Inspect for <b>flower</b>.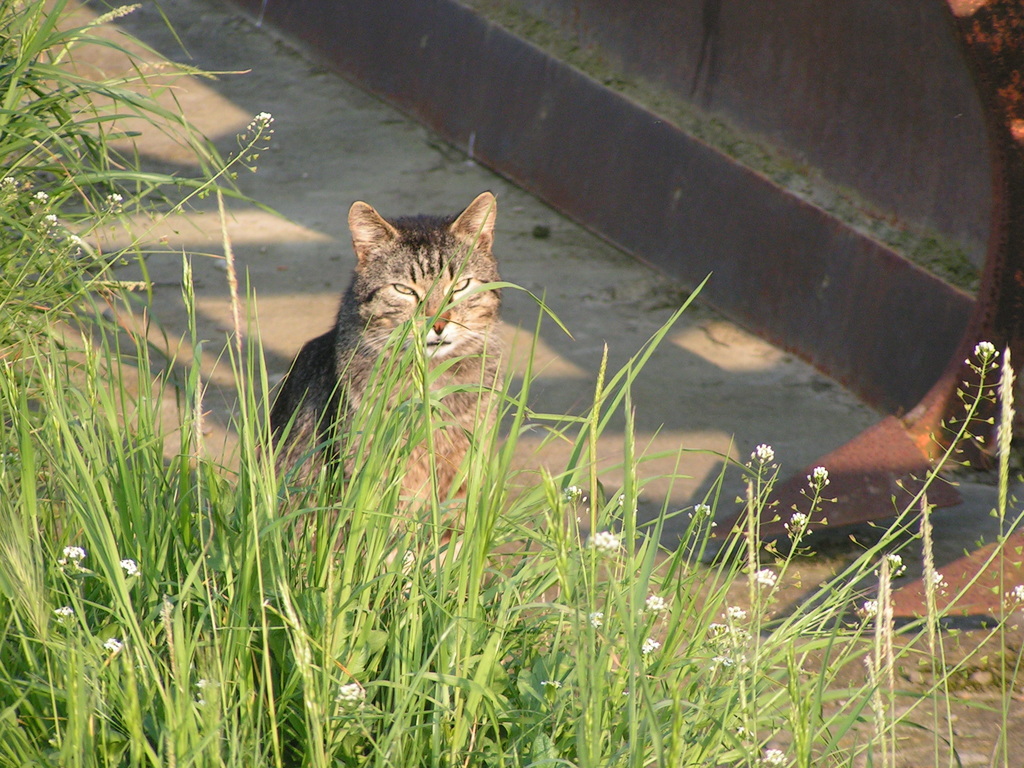
Inspection: locate(973, 342, 997, 358).
